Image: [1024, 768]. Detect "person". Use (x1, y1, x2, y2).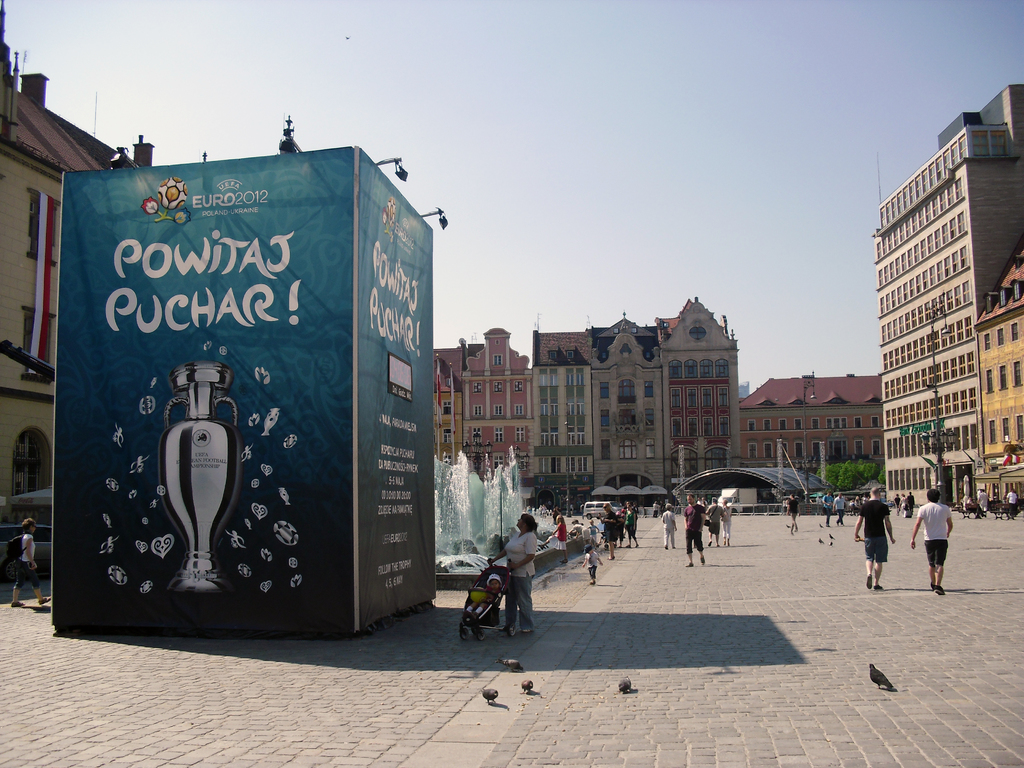
(5, 518, 44, 611).
